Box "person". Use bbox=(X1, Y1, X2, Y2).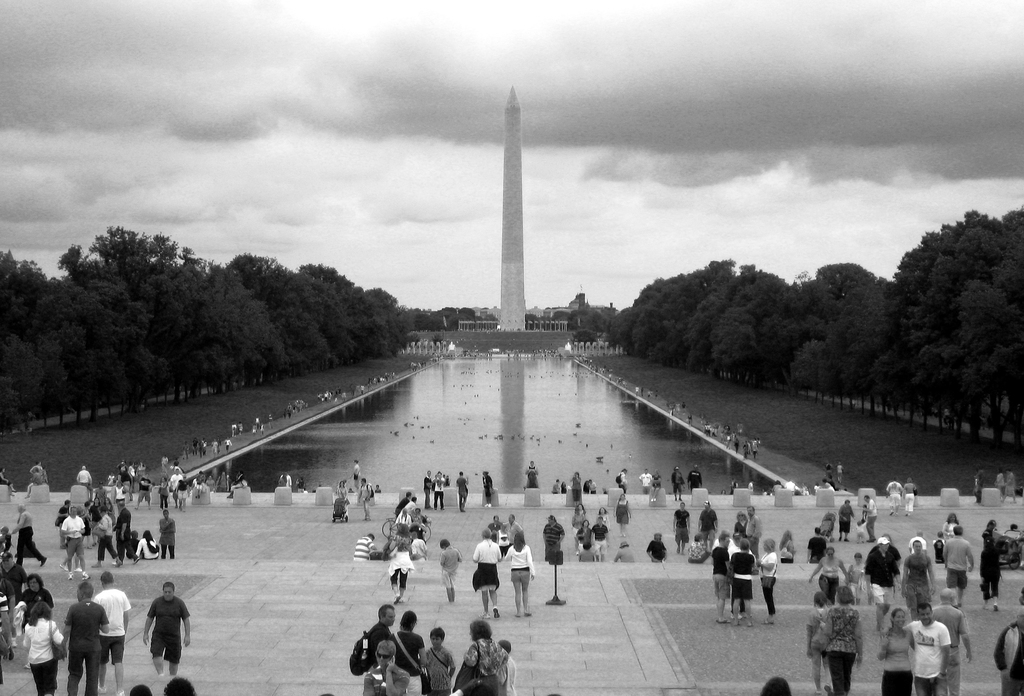
bbox=(712, 531, 730, 626).
